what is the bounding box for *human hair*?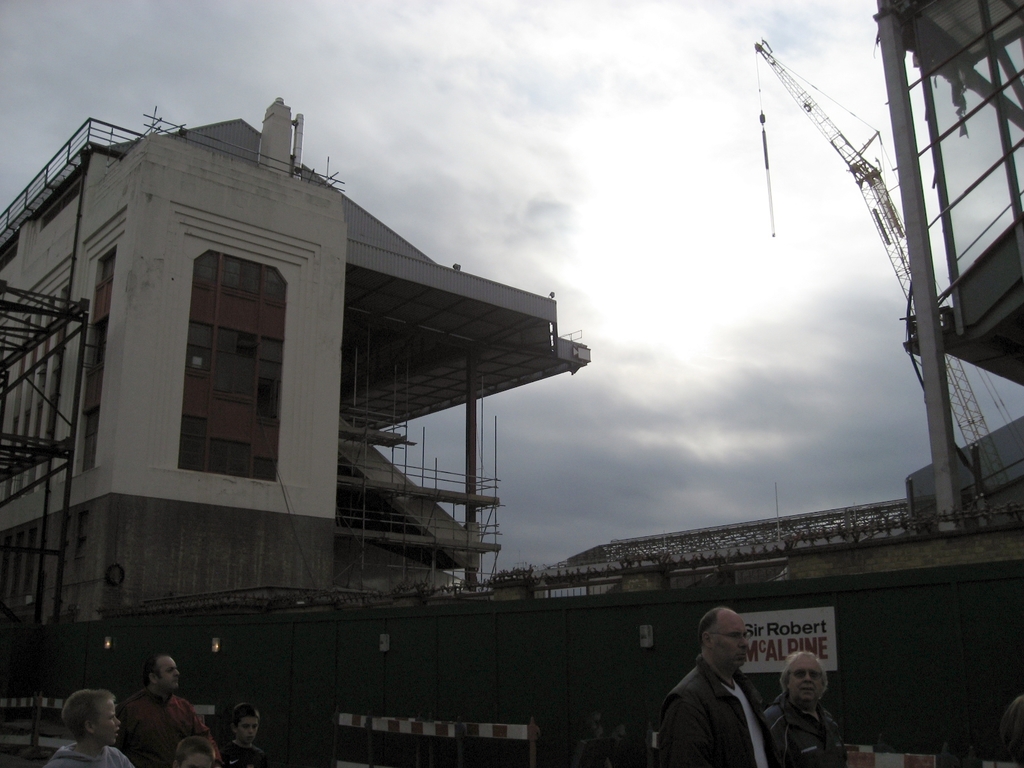
Rect(695, 608, 719, 645).
